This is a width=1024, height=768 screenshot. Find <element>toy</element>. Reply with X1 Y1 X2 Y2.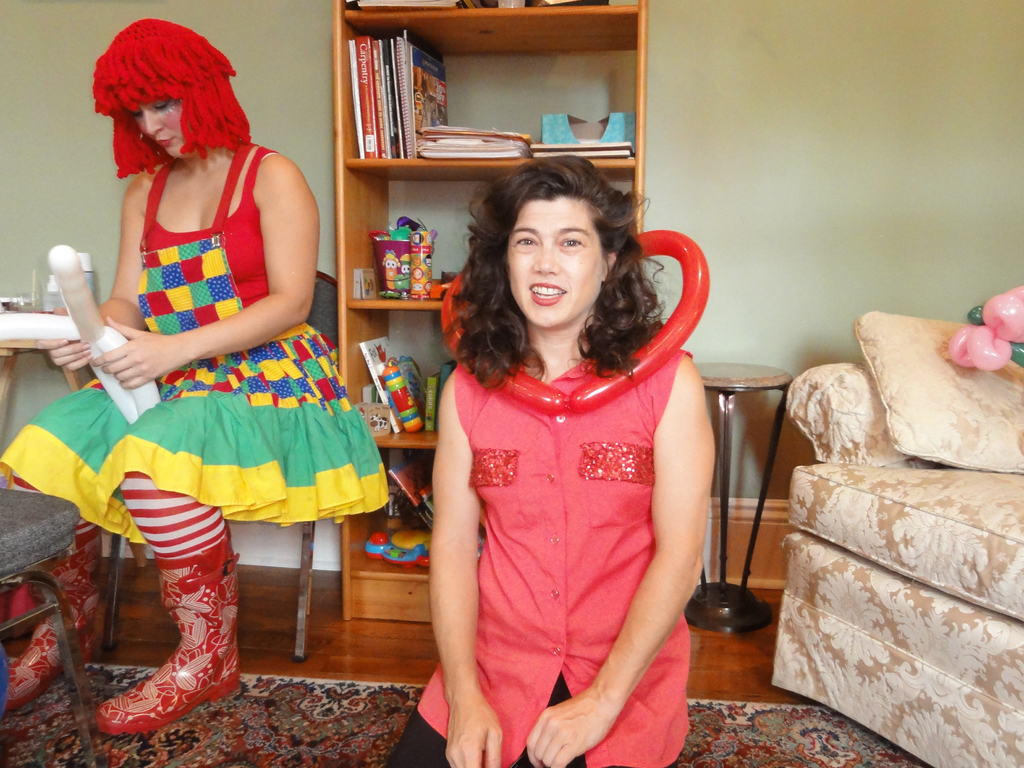
412 233 422 244.
